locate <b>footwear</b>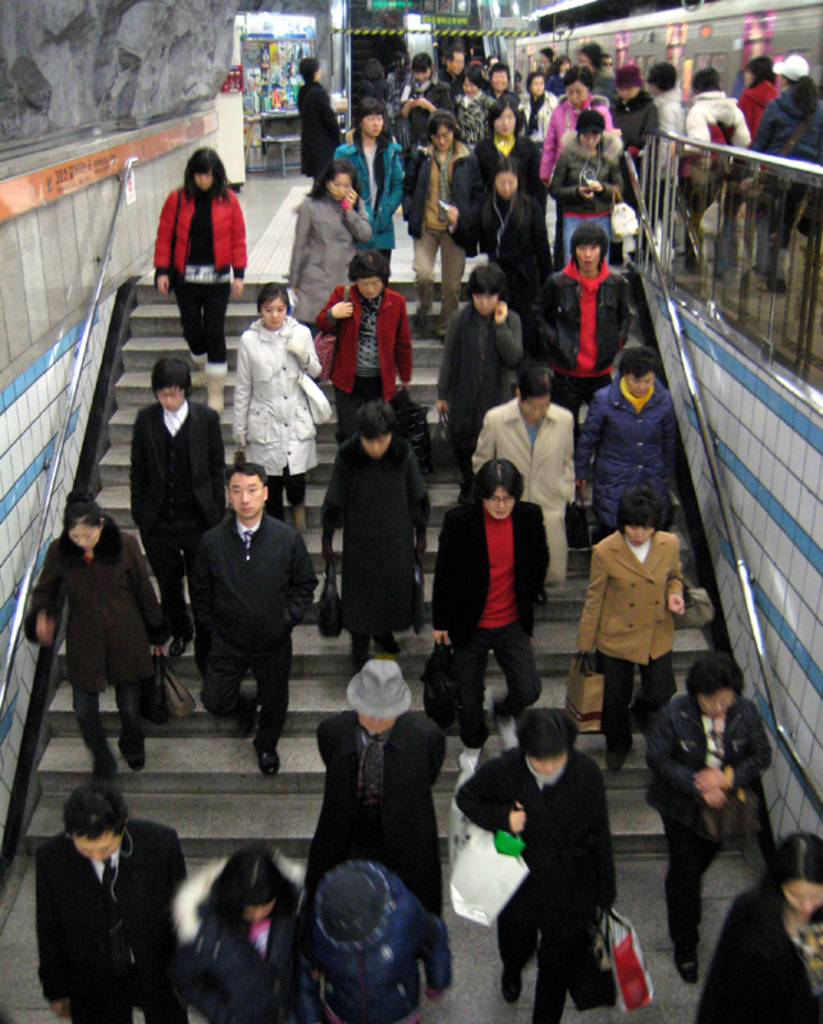
bbox=[499, 710, 520, 756]
